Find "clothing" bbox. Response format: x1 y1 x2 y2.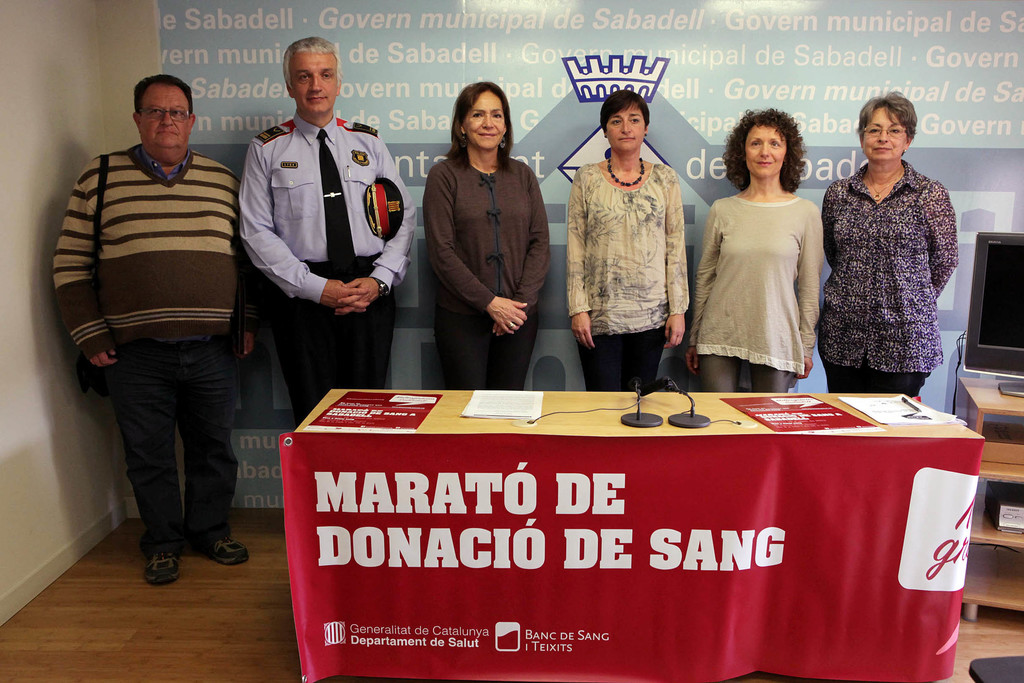
564 155 687 383.
